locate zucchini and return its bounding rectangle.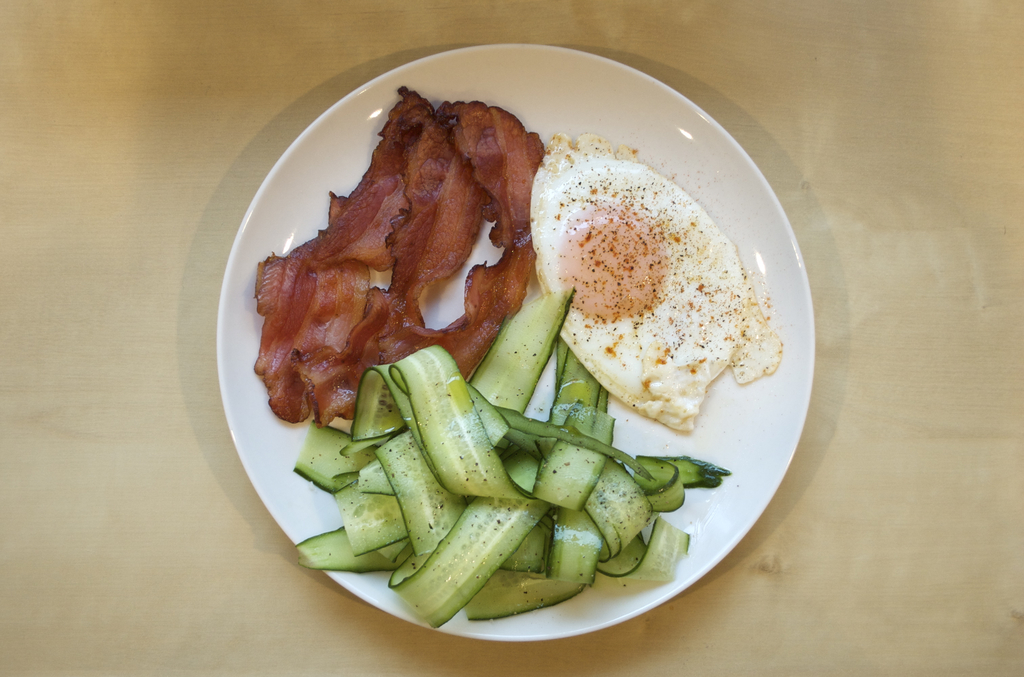
296, 322, 676, 616.
